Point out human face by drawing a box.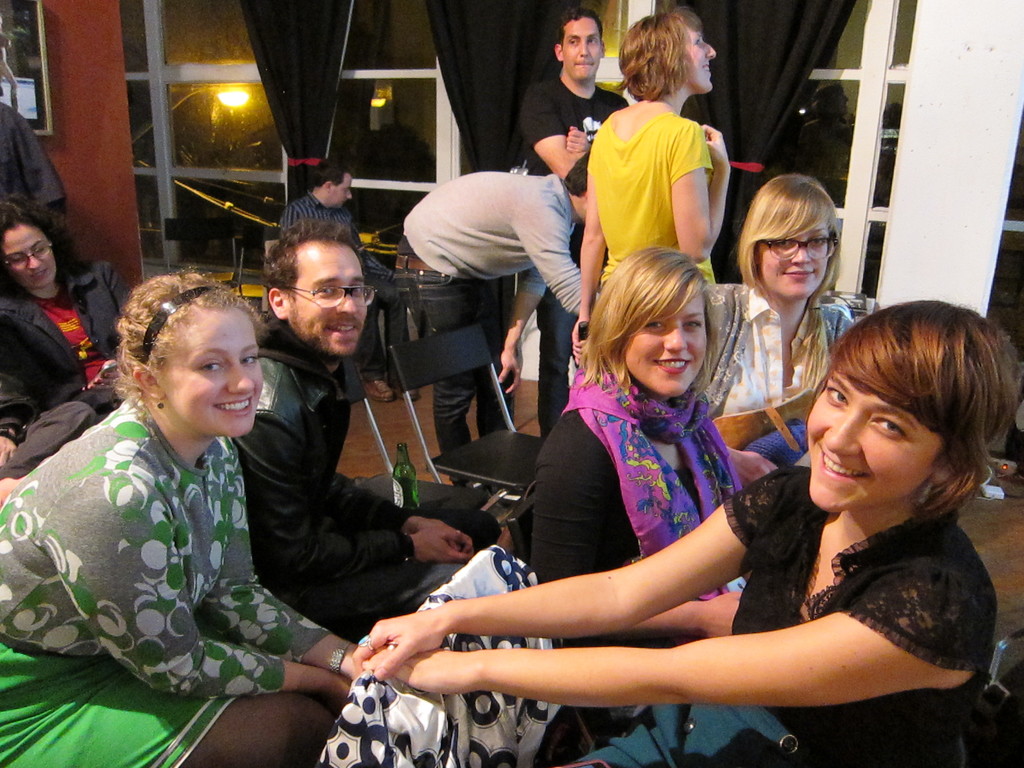
l=1, t=226, r=49, b=288.
